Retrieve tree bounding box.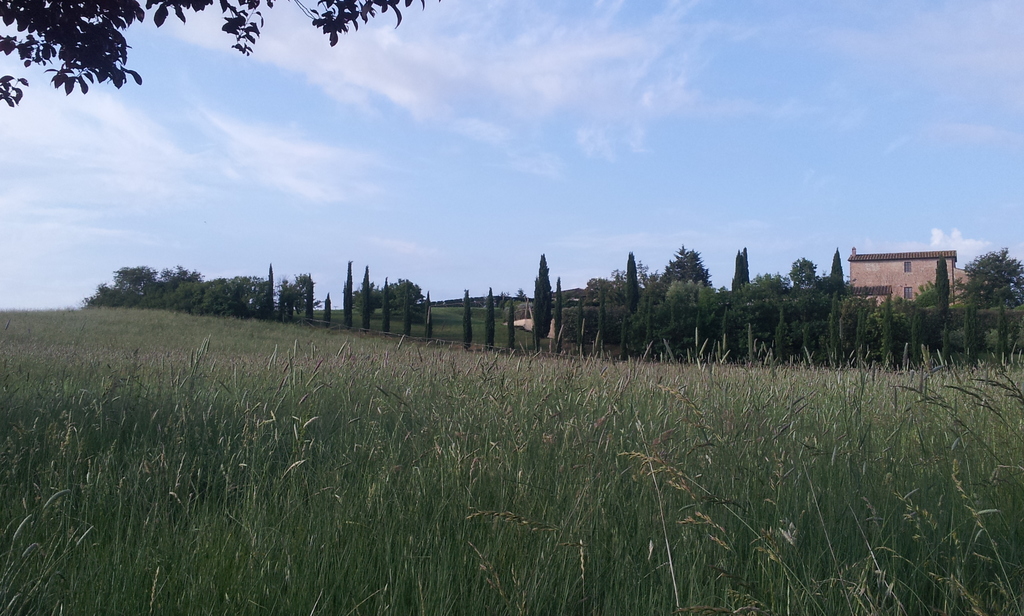
Bounding box: box(0, 0, 439, 106).
